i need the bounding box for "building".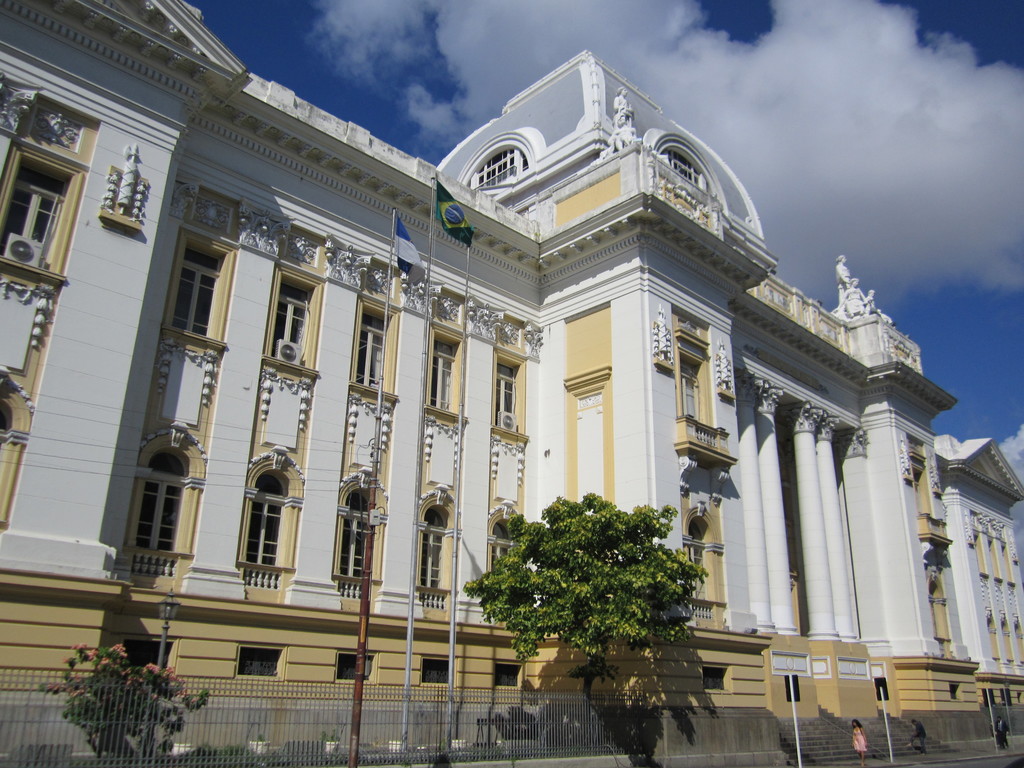
Here it is: 0, 0, 1023, 767.
